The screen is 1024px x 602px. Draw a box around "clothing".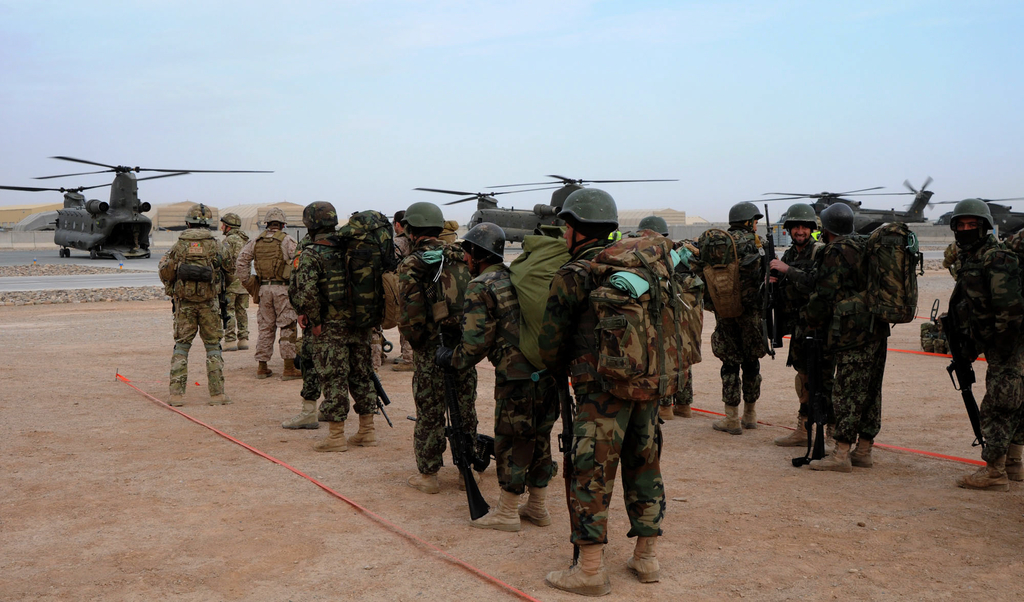
696:228:770:405.
